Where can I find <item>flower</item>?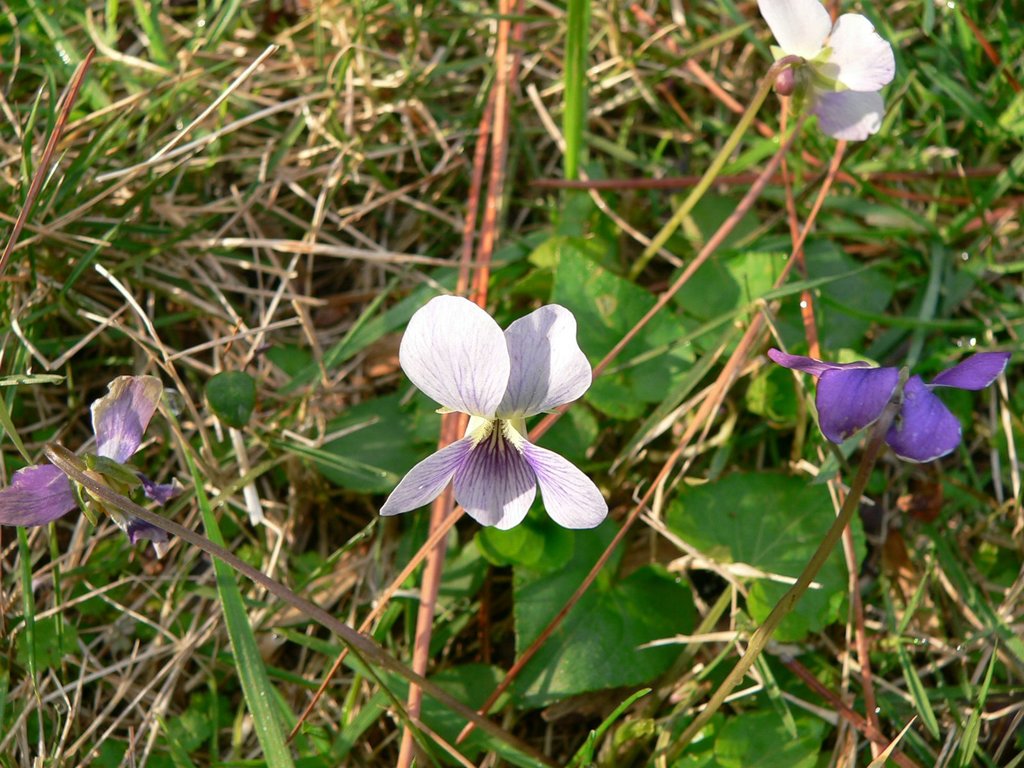
You can find it at region(762, 344, 1019, 472).
